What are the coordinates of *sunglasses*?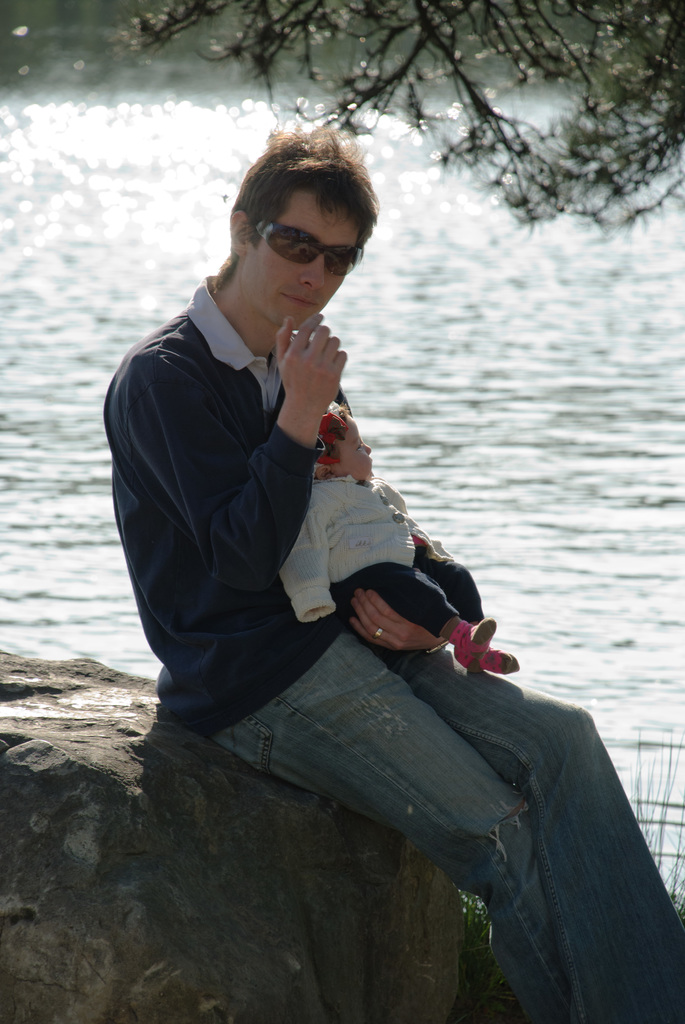
[left=253, top=220, right=365, bottom=282].
